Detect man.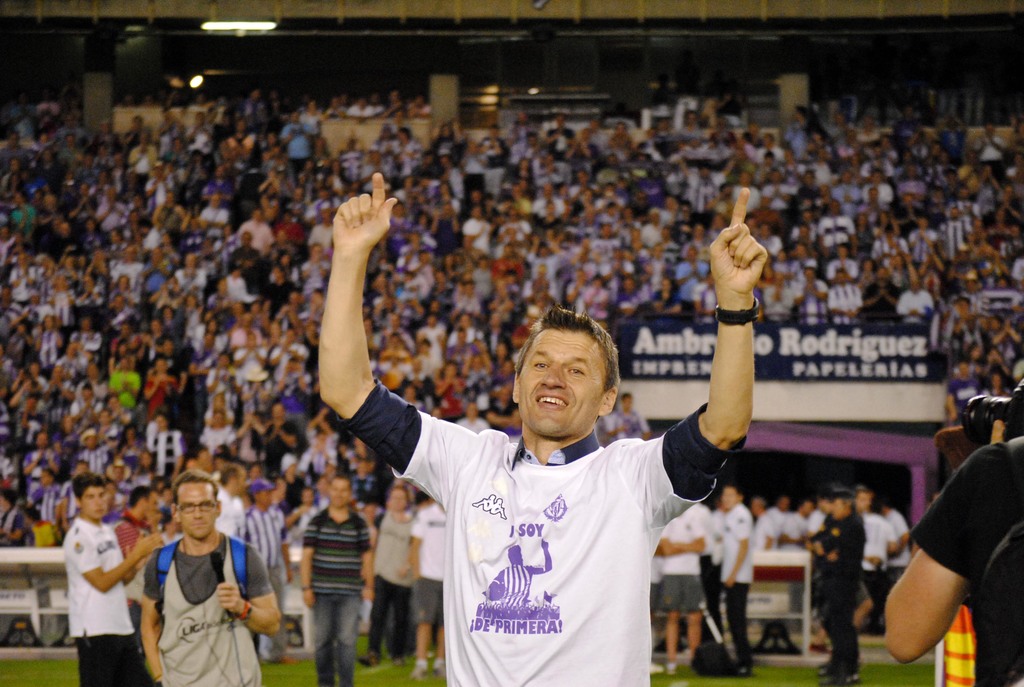
Detected at 60 467 163 686.
